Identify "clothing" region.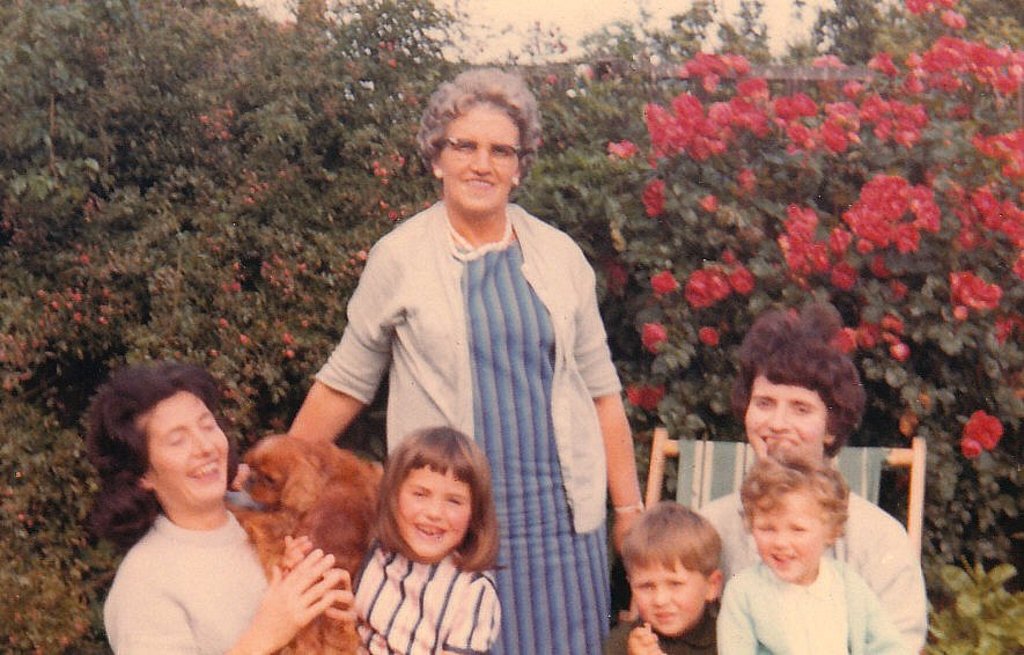
Region: 101,498,353,654.
